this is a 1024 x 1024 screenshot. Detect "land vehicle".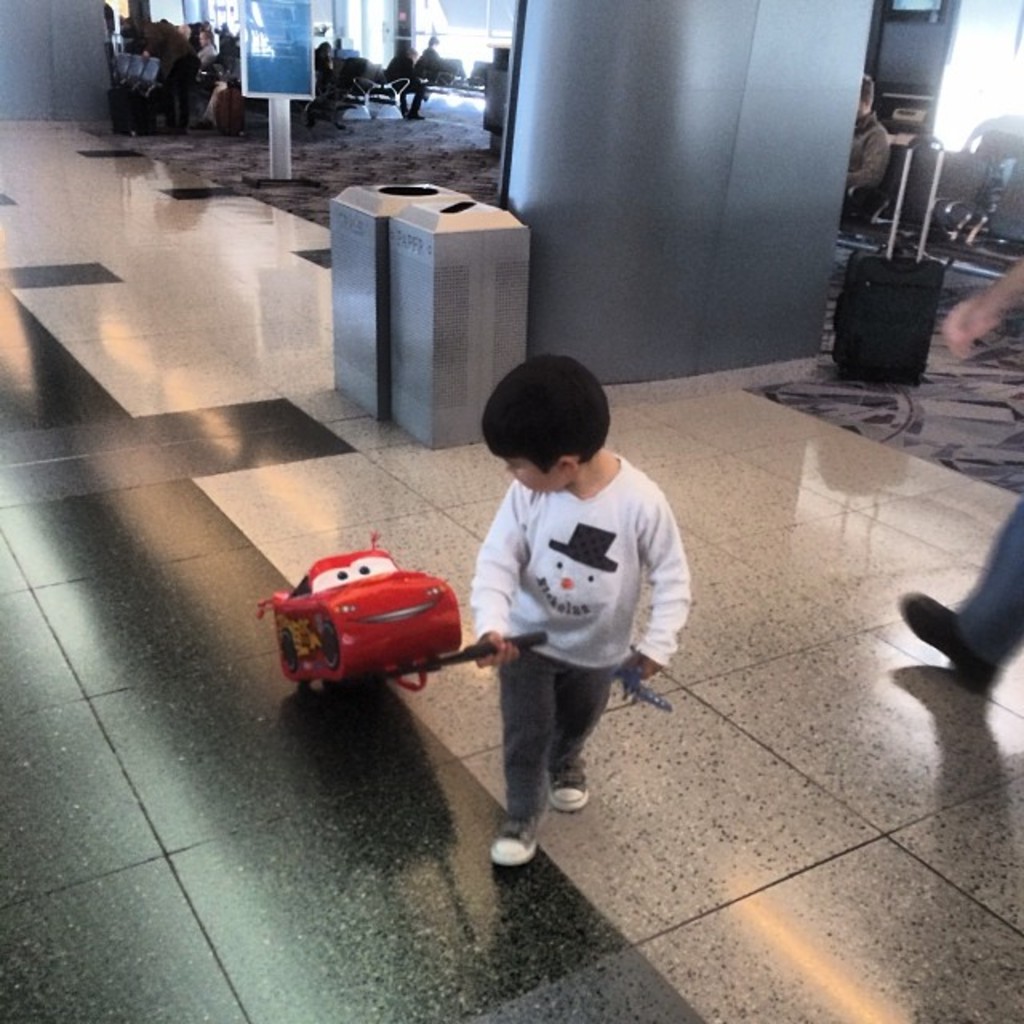
[x1=256, y1=533, x2=472, y2=698].
